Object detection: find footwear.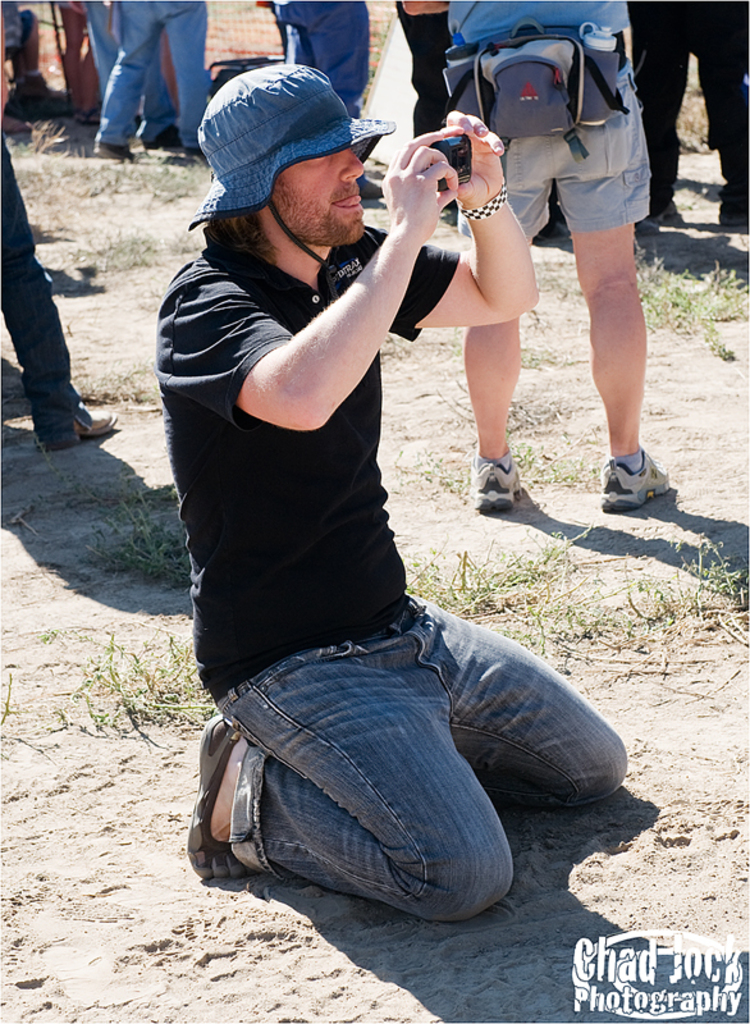
box=[596, 444, 672, 512].
